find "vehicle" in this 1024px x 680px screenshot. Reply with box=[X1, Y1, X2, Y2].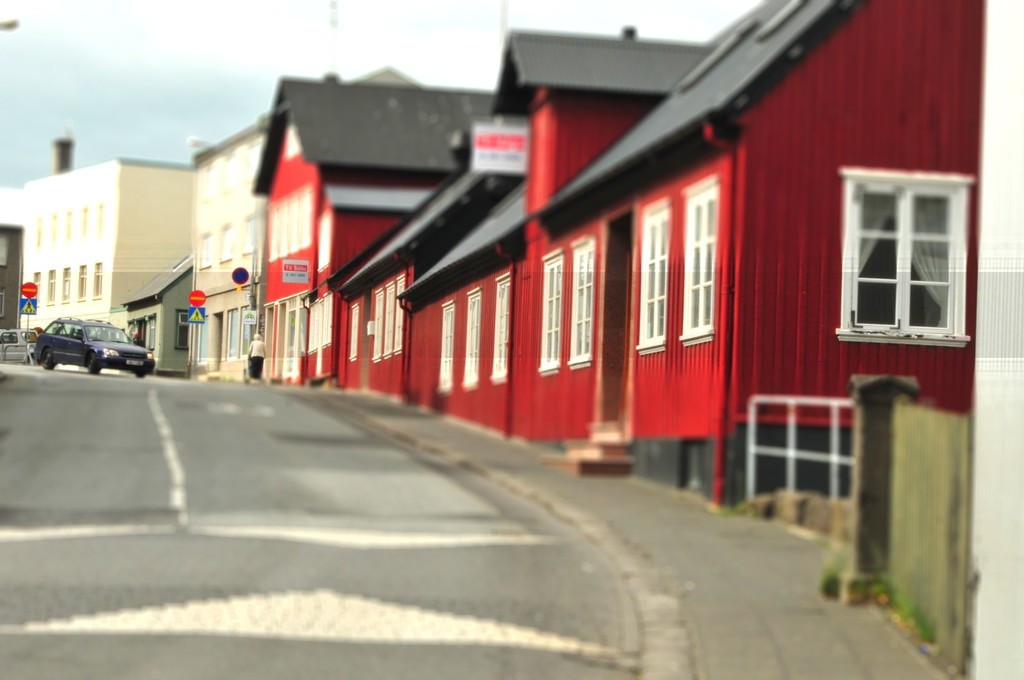
box=[32, 314, 155, 378].
